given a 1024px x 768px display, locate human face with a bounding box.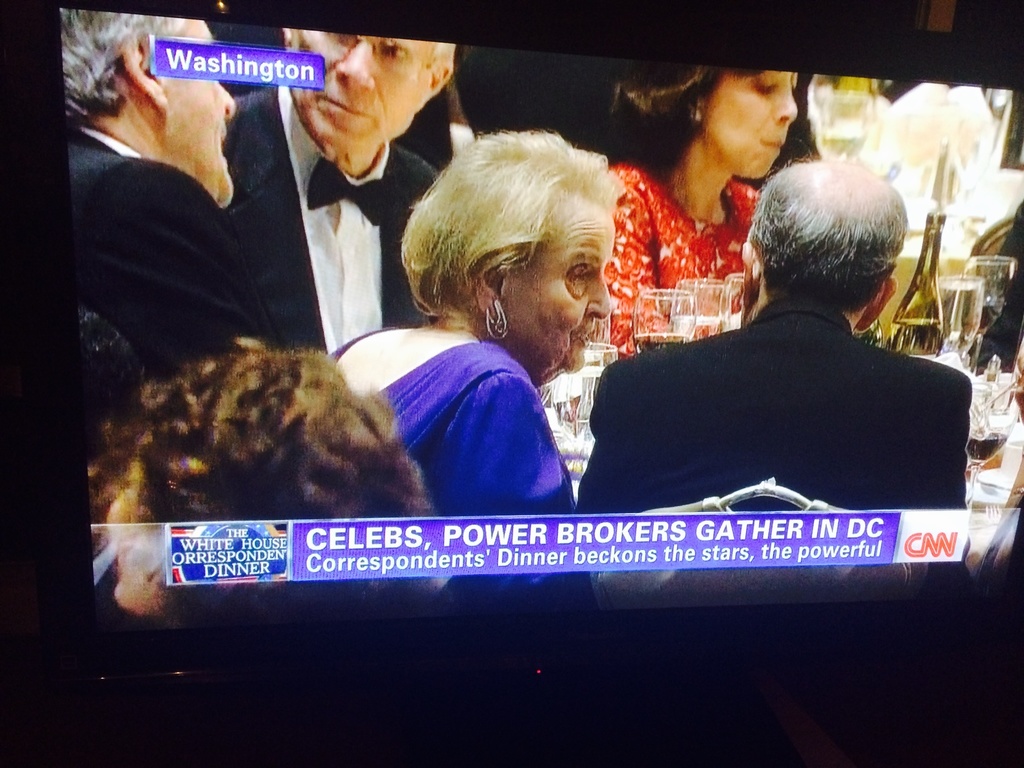
Located: 152, 13, 237, 216.
